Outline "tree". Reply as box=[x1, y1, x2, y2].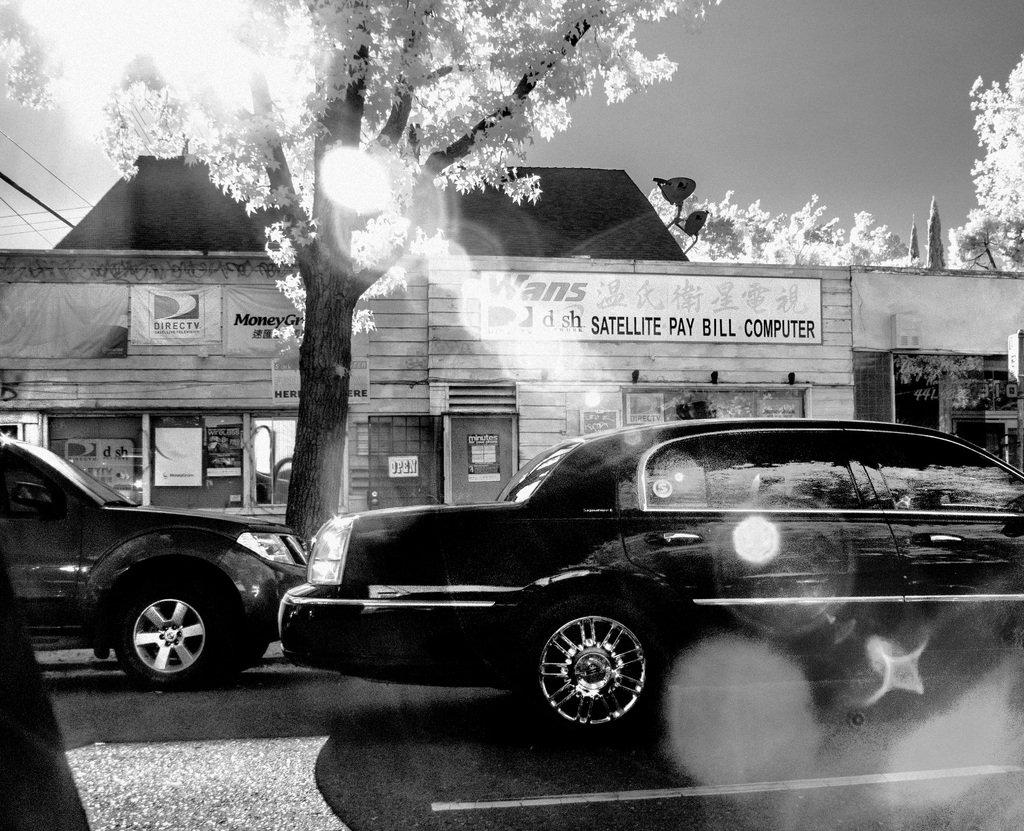
box=[0, 0, 721, 545].
